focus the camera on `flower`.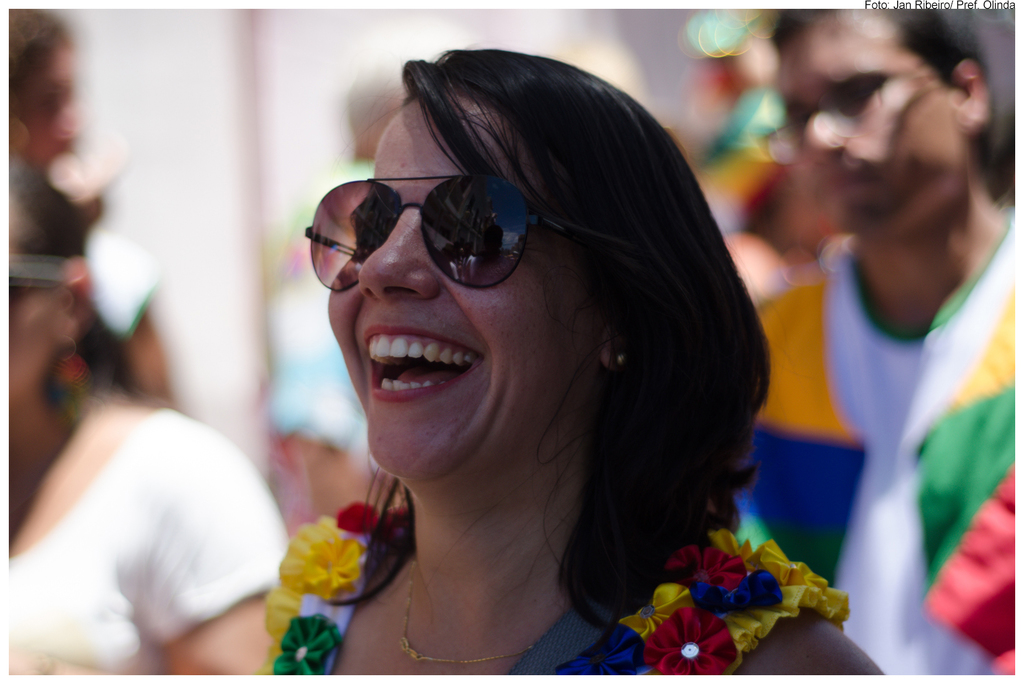
Focus region: select_region(262, 504, 383, 627).
